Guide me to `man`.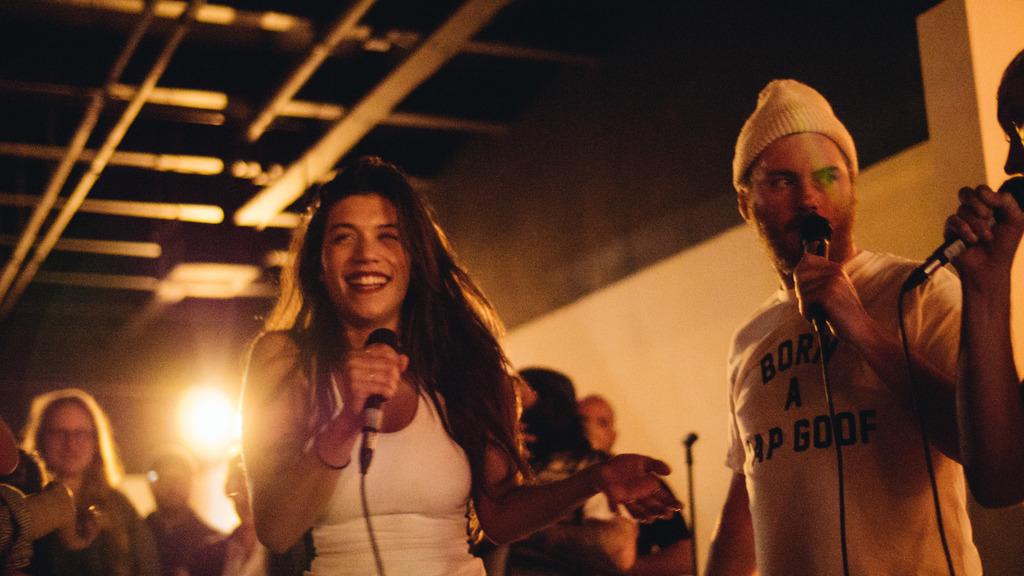
Guidance: bbox(687, 77, 999, 575).
